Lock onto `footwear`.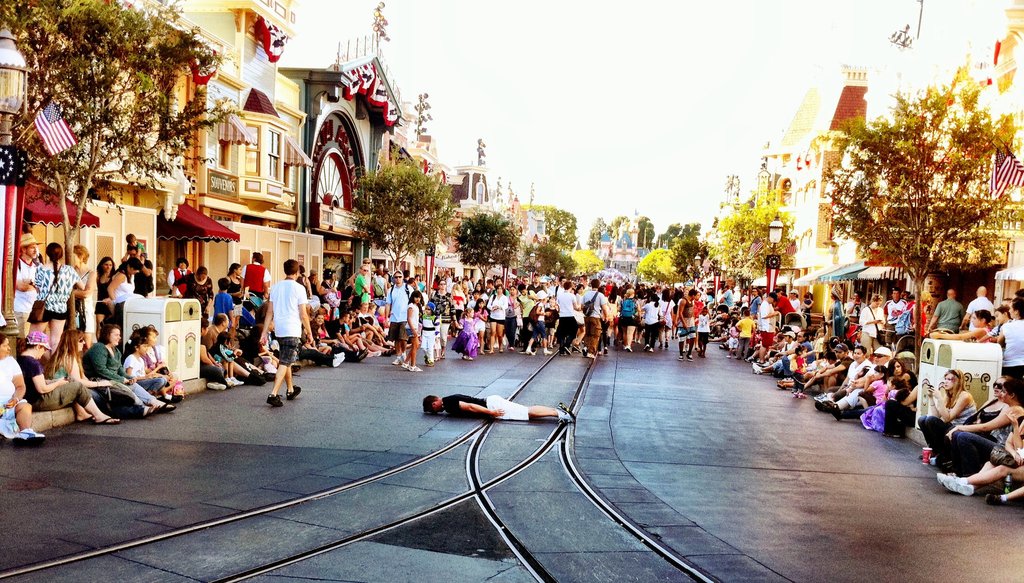
Locked: select_region(687, 354, 689, 361).
